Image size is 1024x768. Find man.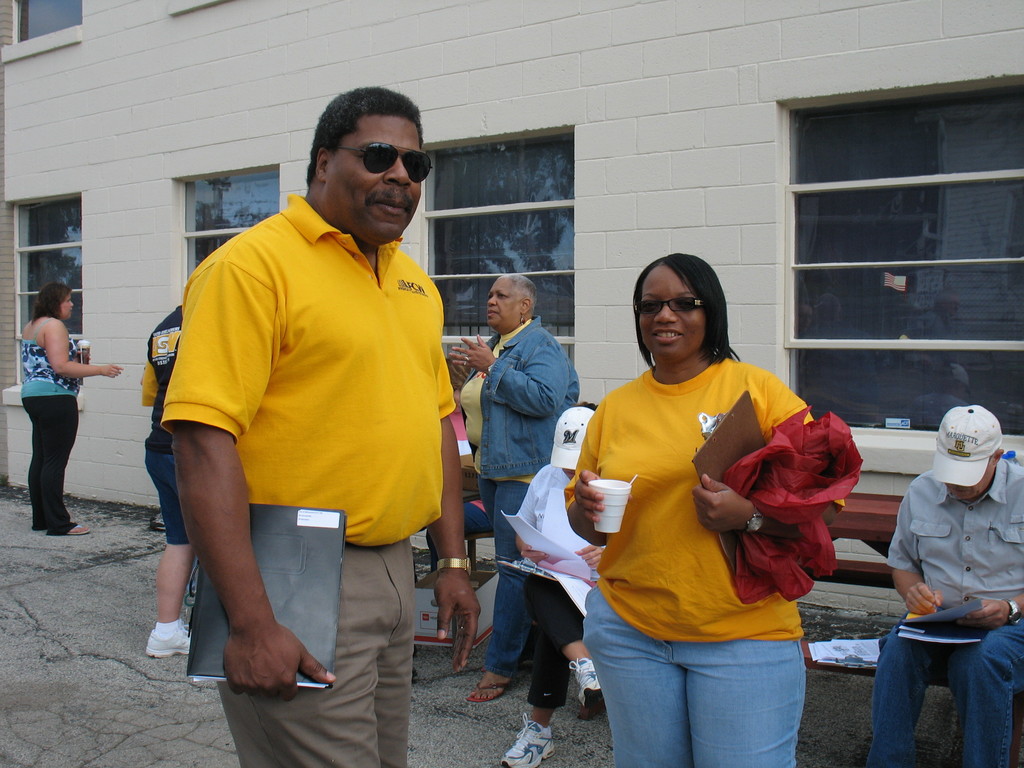
(x1=436, y1=276, x2=591, y2=705).
